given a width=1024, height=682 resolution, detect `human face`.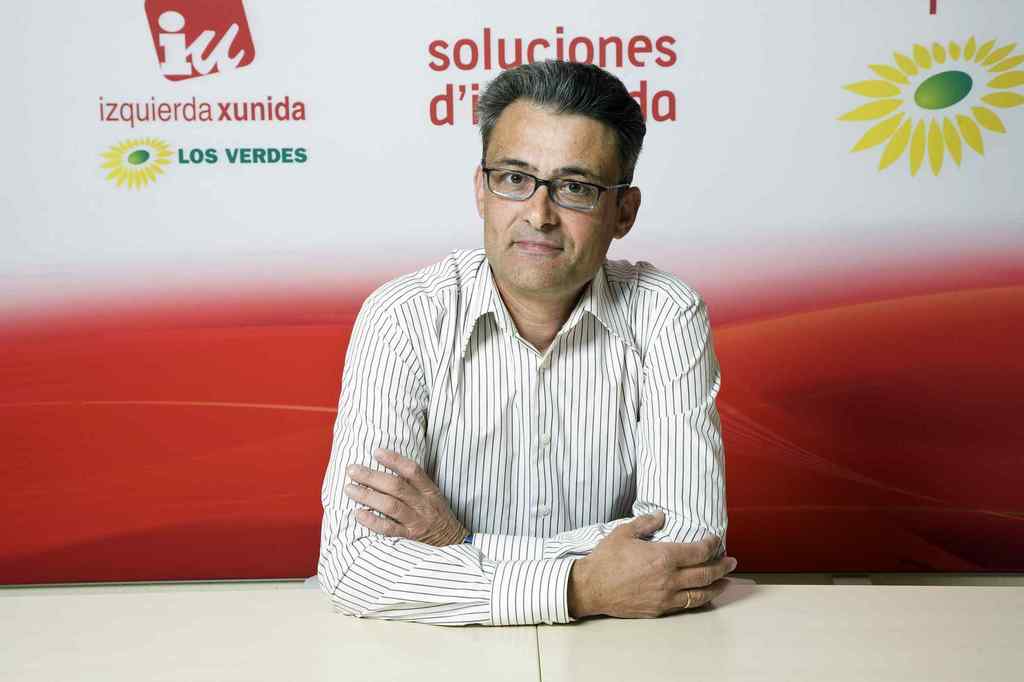
bbox=[483, 104, 619, 296].
